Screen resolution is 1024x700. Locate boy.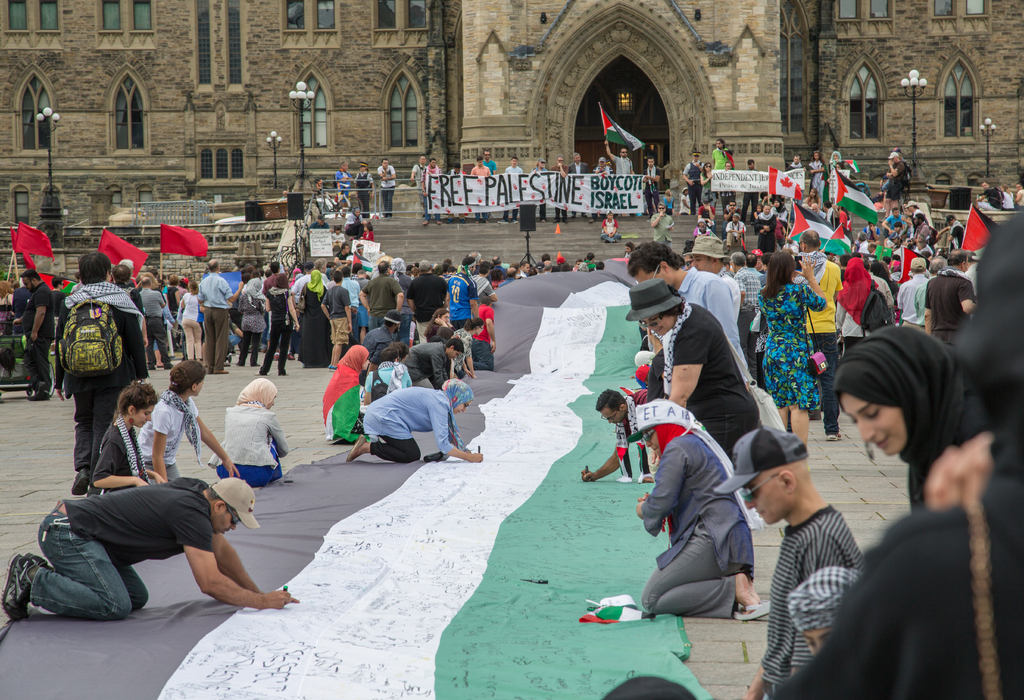
box=[496, 156, 525, 226].
